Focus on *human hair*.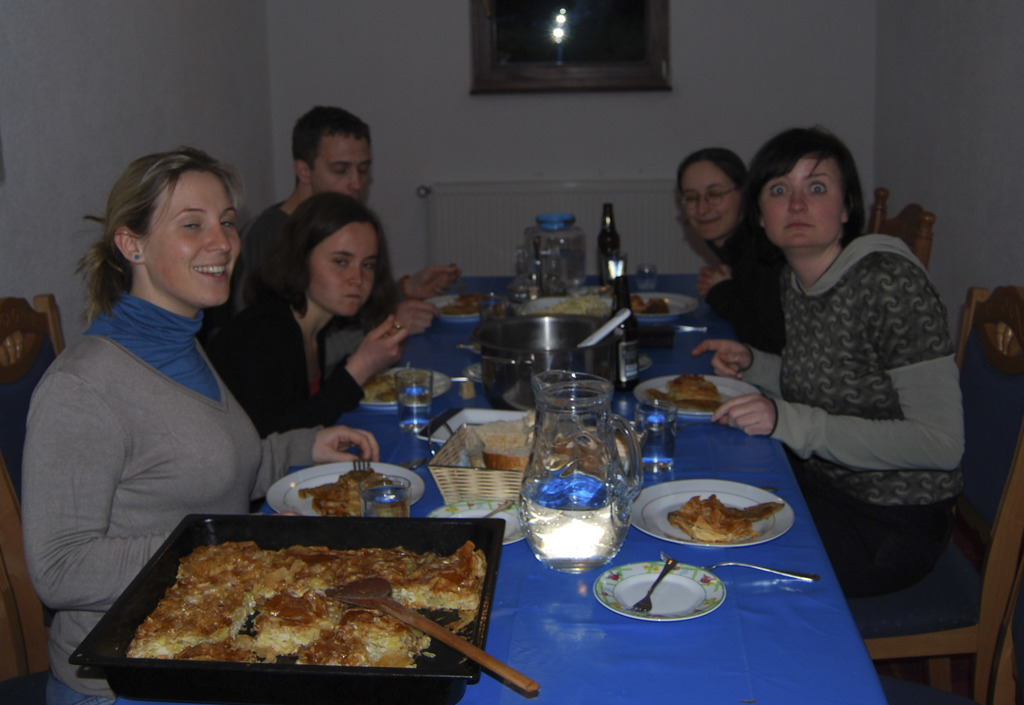
Focused at locate(678, 144, 754, 275).
